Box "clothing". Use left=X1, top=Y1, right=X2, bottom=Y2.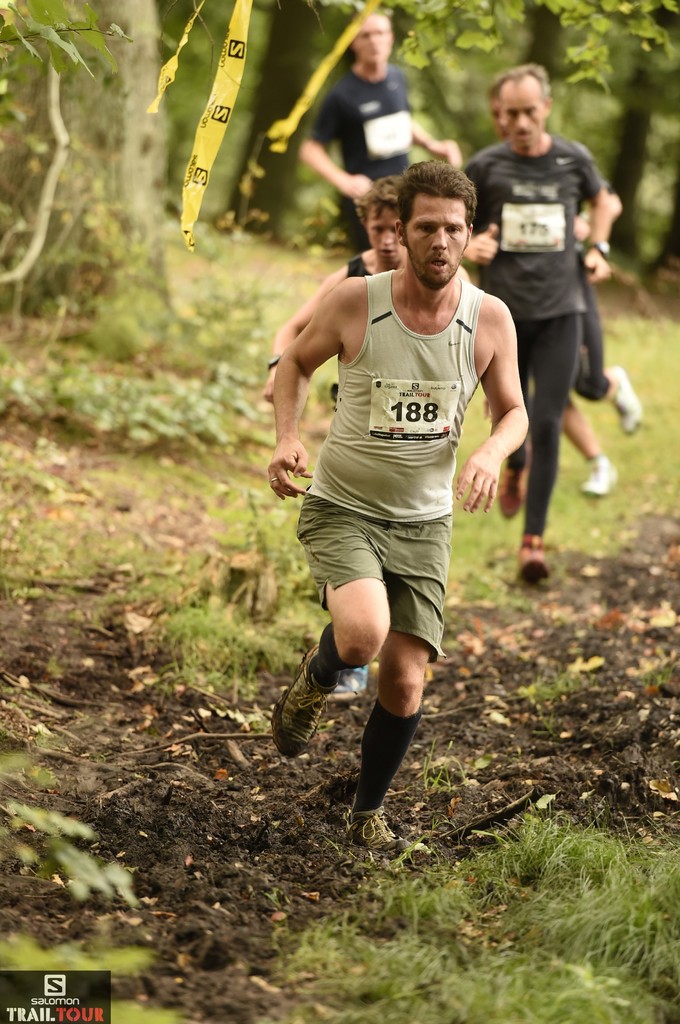
left=294, top=54, right=421, bottom=237.
